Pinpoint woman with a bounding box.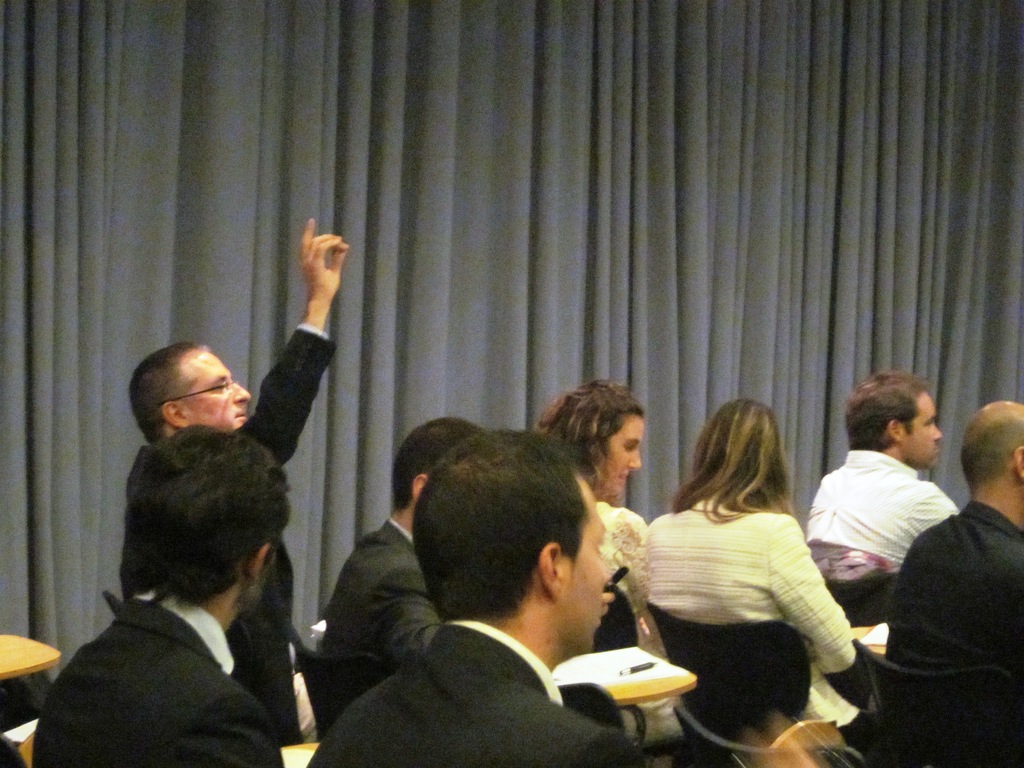
Rect(625, 404, 860, 753).
